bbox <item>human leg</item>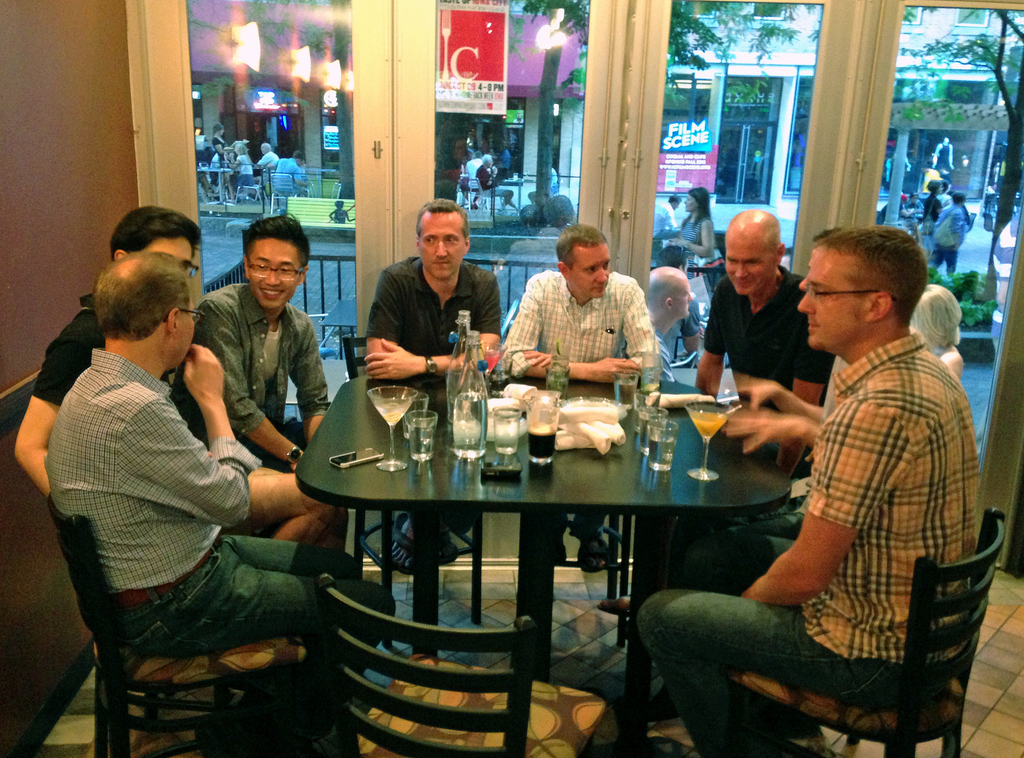
x1=639, y1=583, x2=912, y2=757
